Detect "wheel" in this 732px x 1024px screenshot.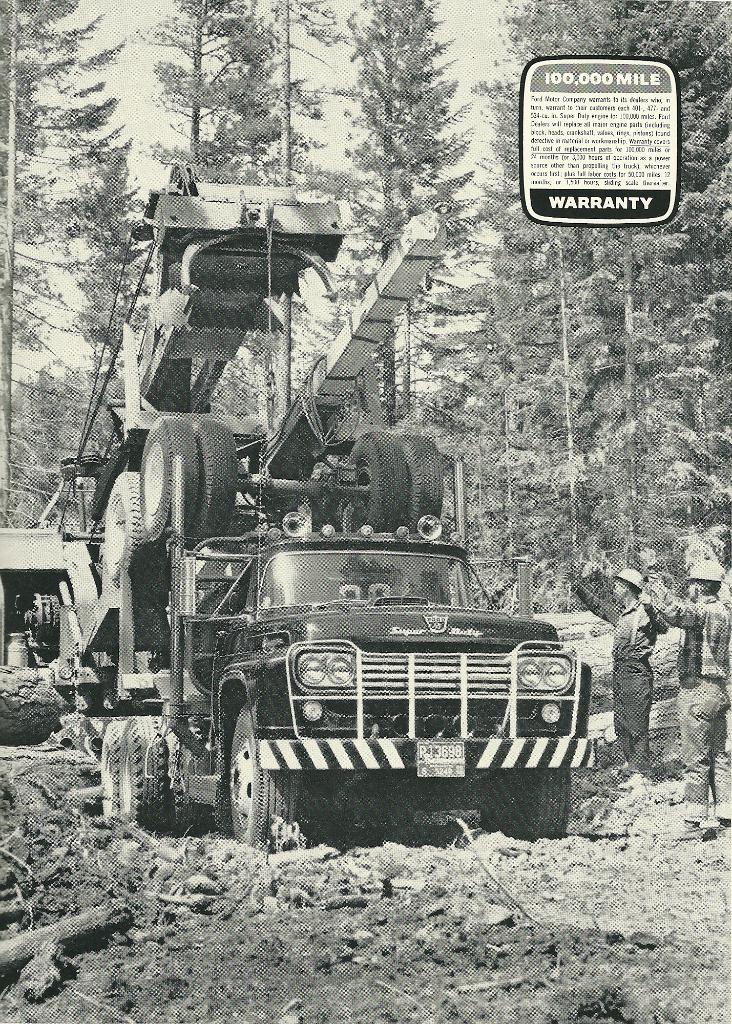
Detection: 194 419 238 540.
